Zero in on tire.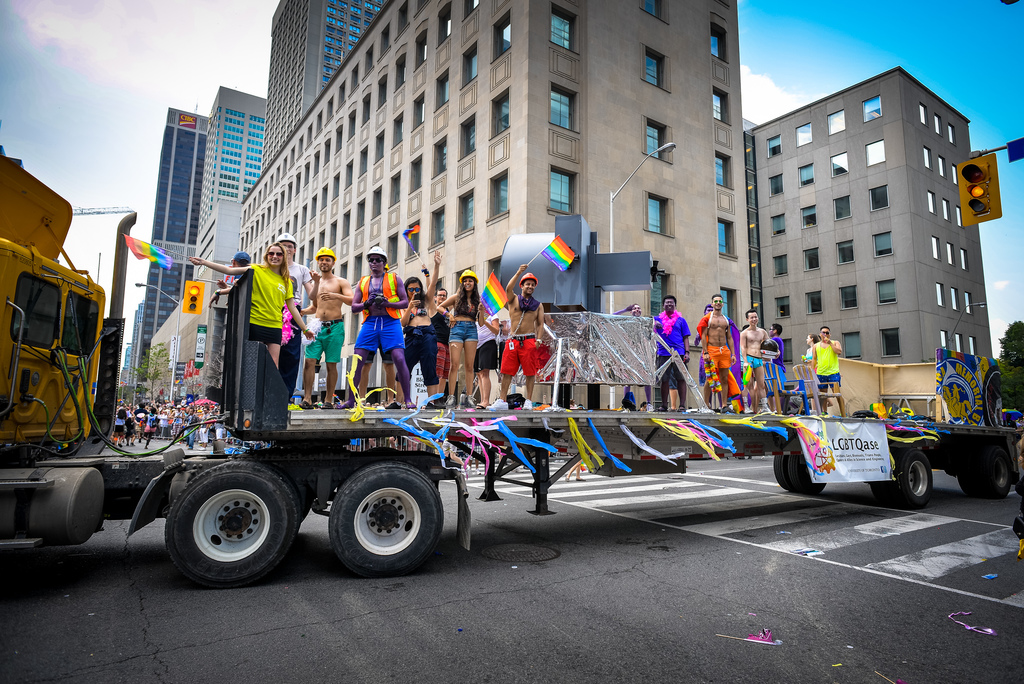
Zeroed in: bbox=[159, 463, 294, 585].
